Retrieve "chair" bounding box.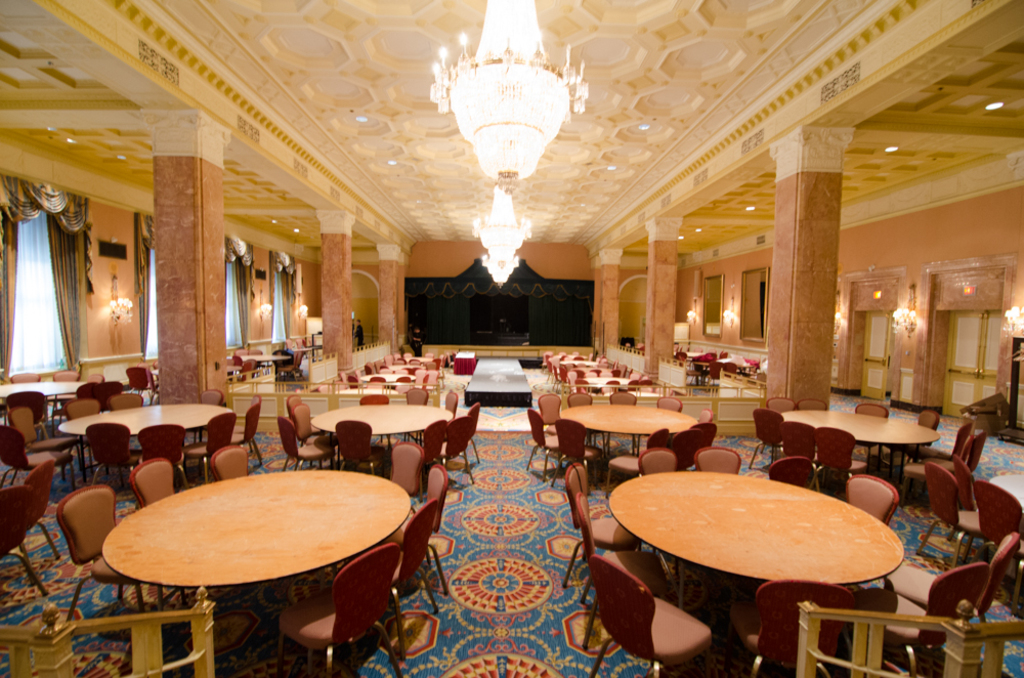
Bounding box: 903:433:976:508.
